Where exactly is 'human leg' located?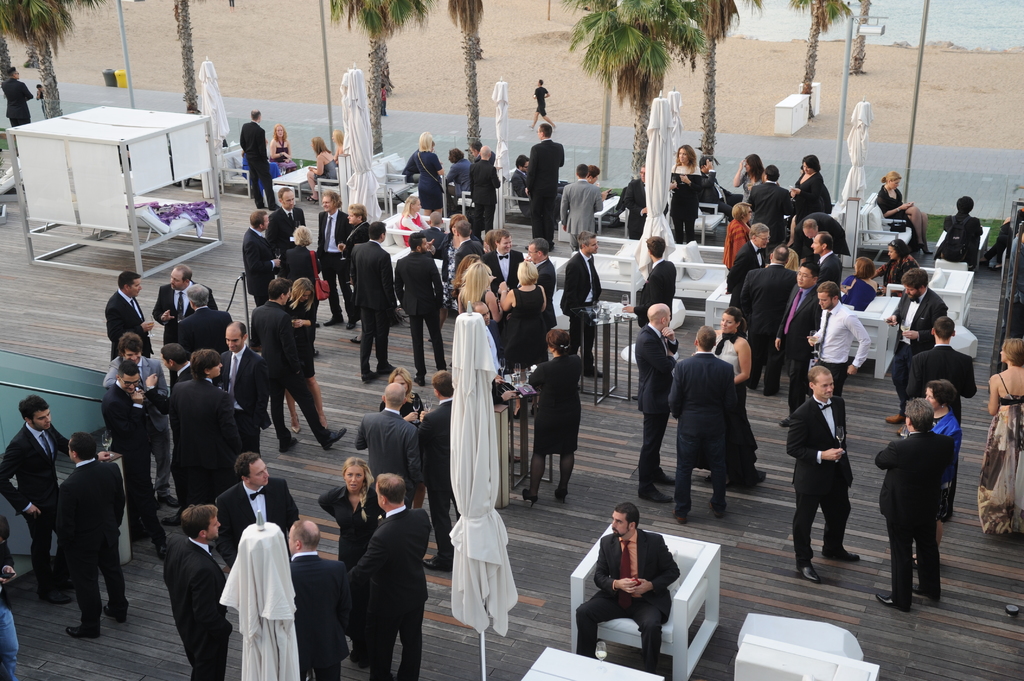
Its bounding box is <bbox>635, 418, 669, 504</bbox>.
